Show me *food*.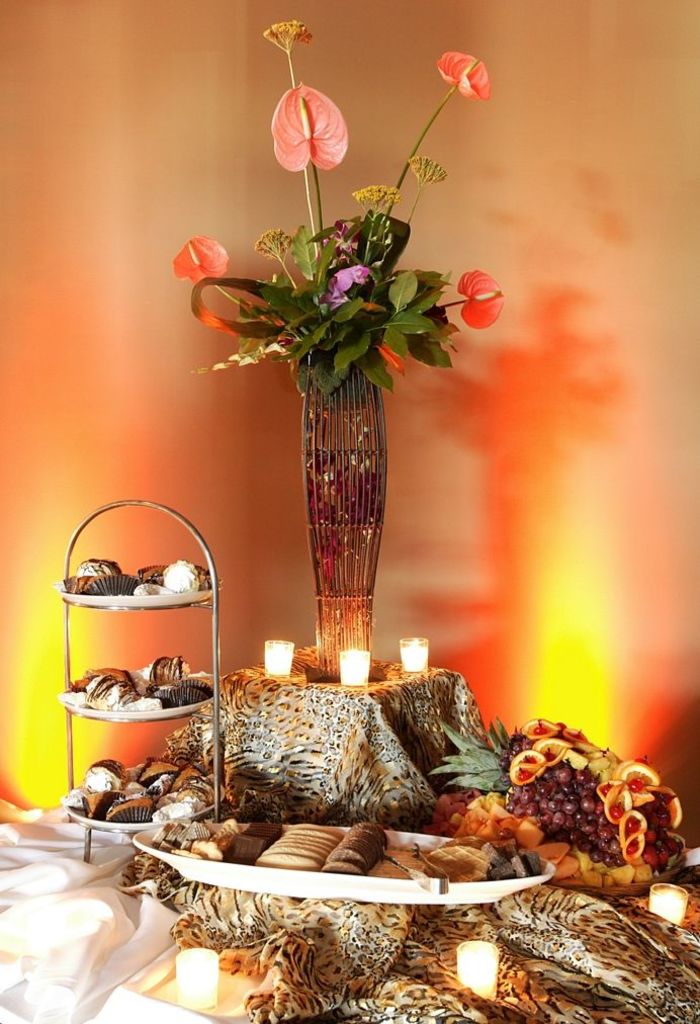
*food* is here: 154,820,549,887.
